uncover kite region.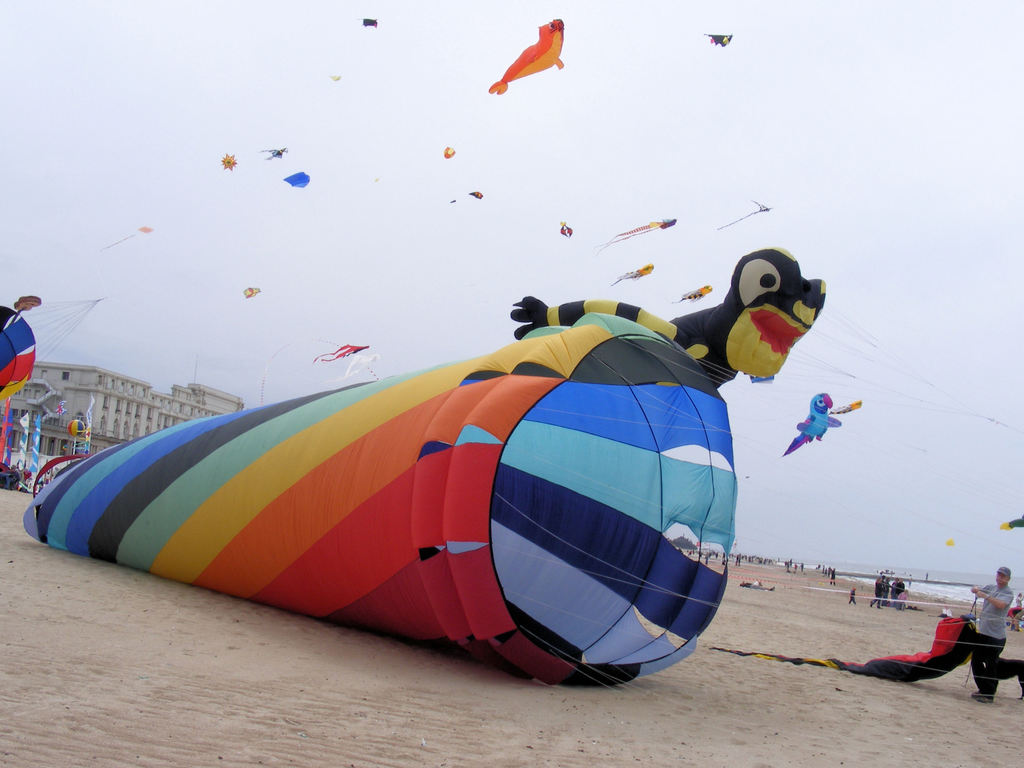
Uncovered: {"left": 599, "top": 214, "right": 678, "bottom": 252}.
